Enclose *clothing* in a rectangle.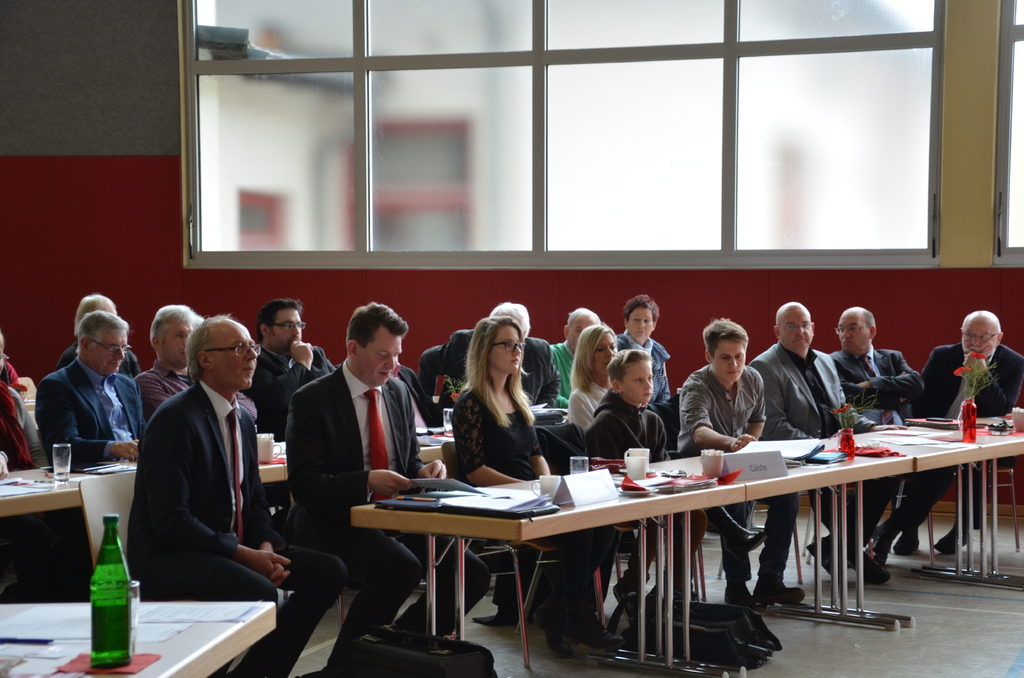
region(826, 341, 921, 528).
